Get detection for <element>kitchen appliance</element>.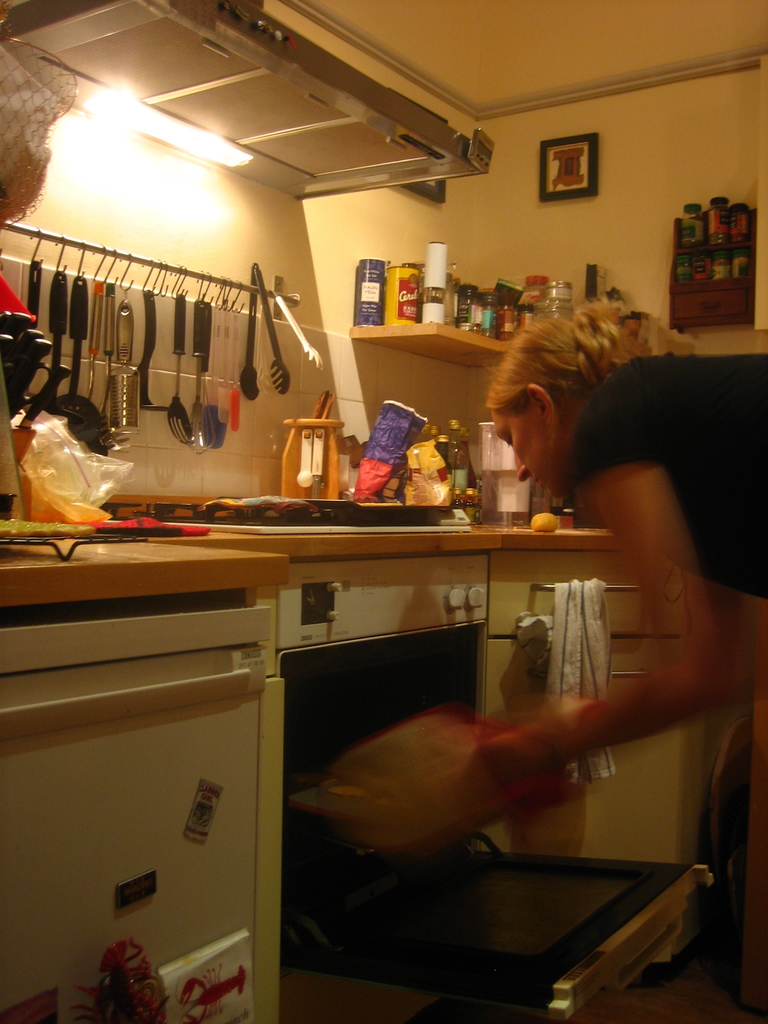
Detection: <region>253, 280, 288, 399</region>.
